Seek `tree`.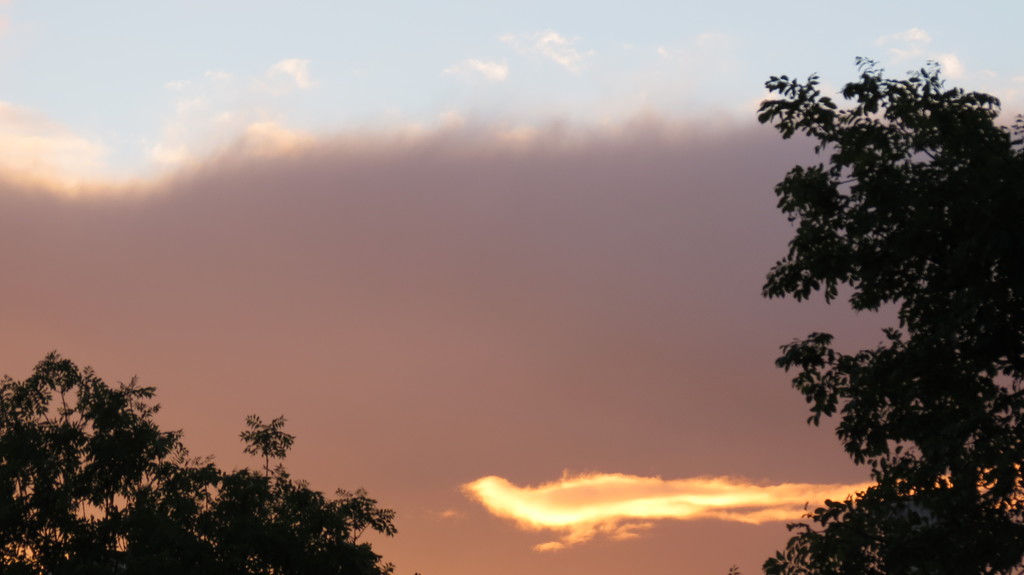
box(740, 41, 1009, 544).
